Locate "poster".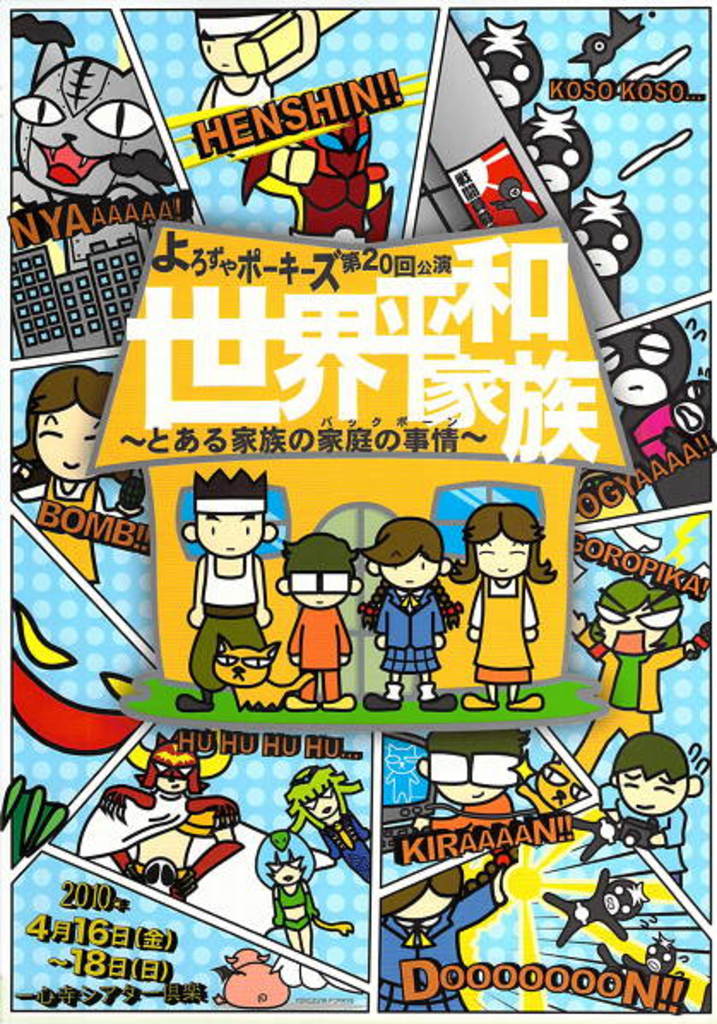
Bounding box: (0, 0, 715, 1022).
